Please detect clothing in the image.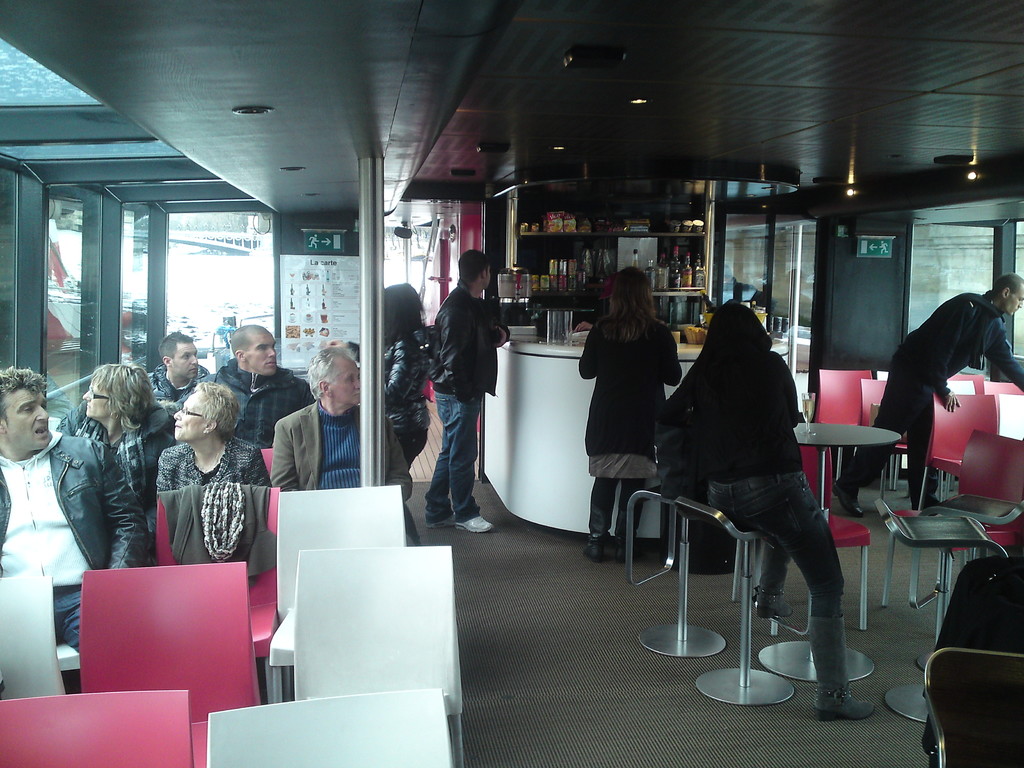
(54,399,175,516).
